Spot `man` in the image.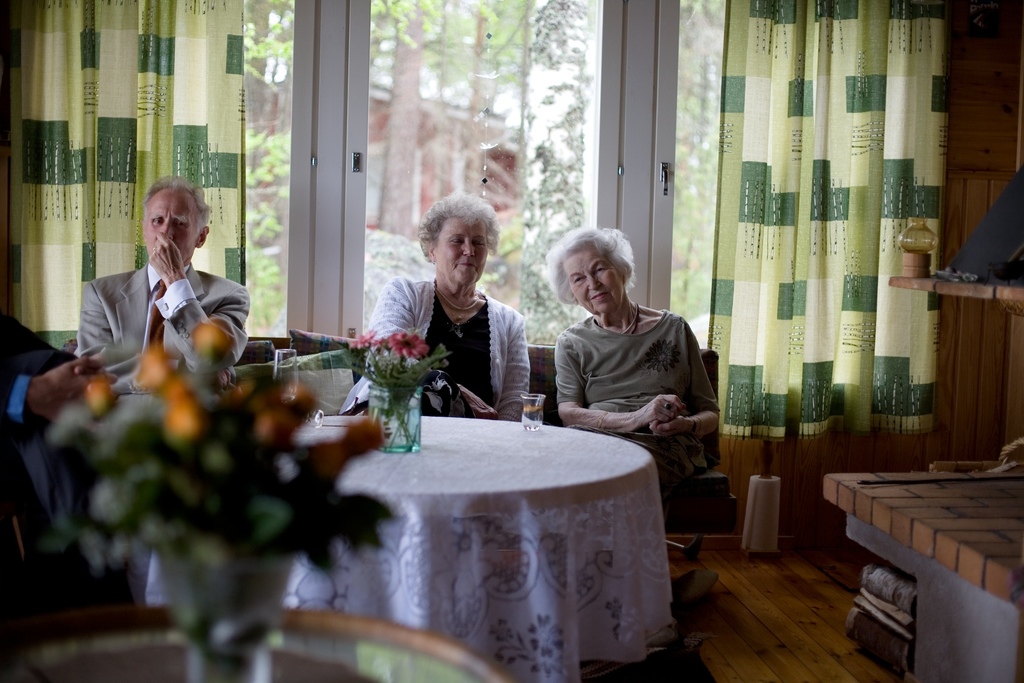
`man` found at pyautogui.locateOnScreen(55, 183, 261, 402).
